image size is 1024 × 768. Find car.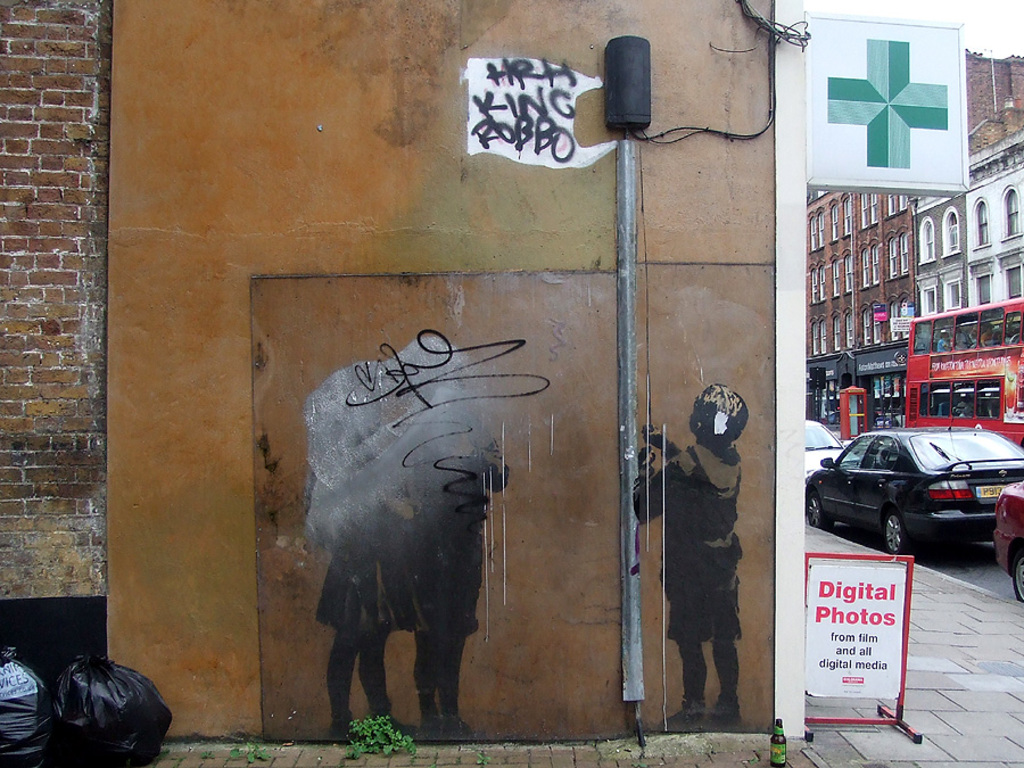
811 423 1013 570.
